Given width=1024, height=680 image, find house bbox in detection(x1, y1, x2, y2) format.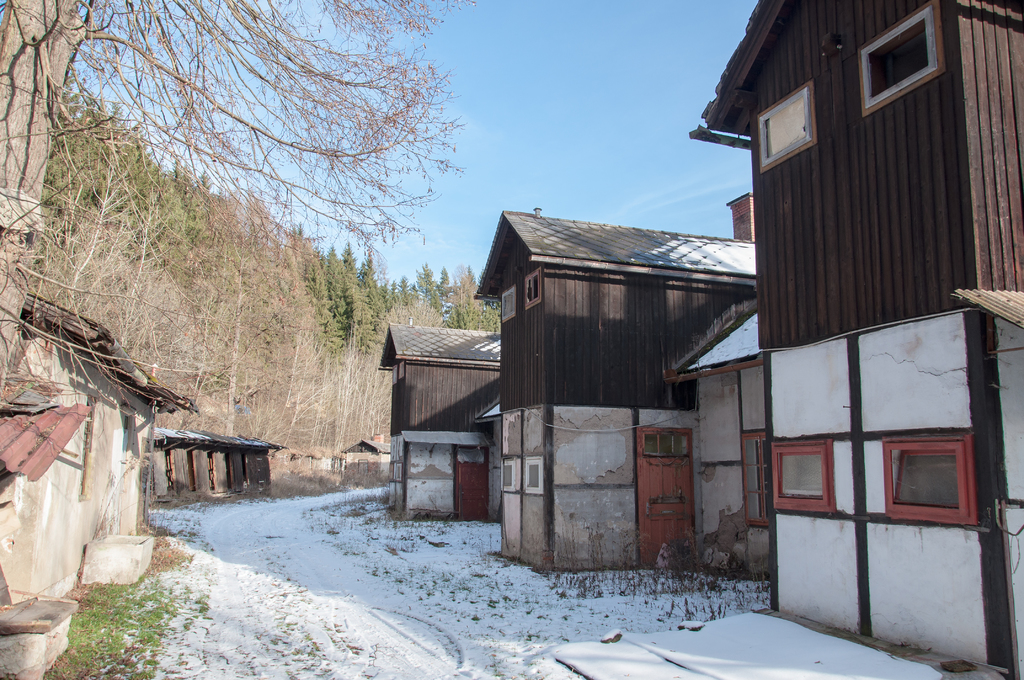
detection(684, 0, 1023, 679).
